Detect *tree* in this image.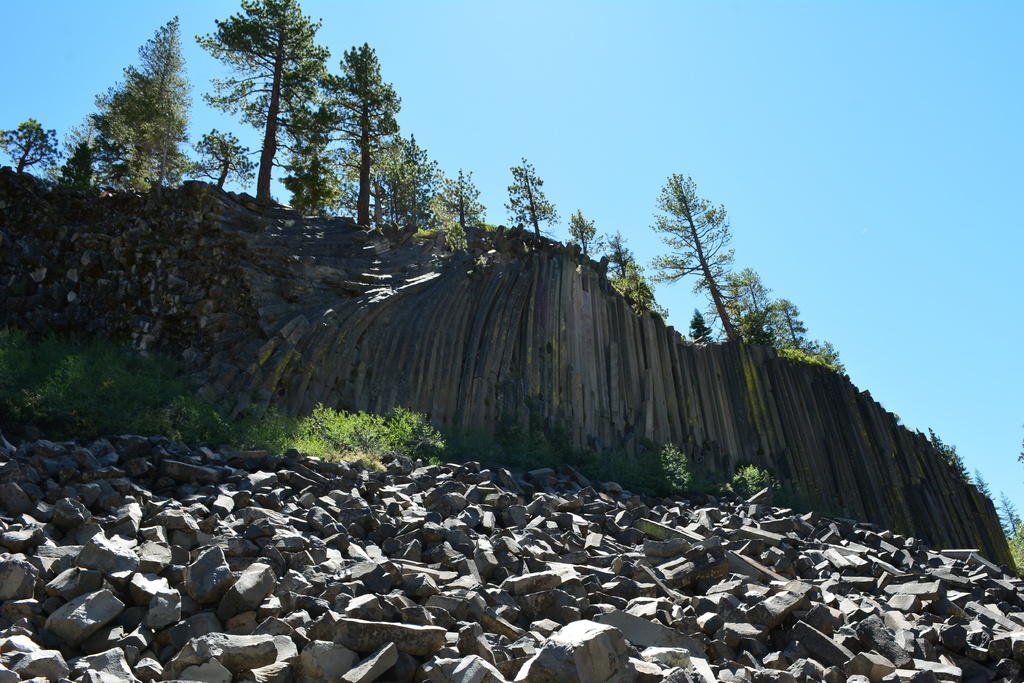
Detection: x1=508, y1=158, x2=560, y2=238.
